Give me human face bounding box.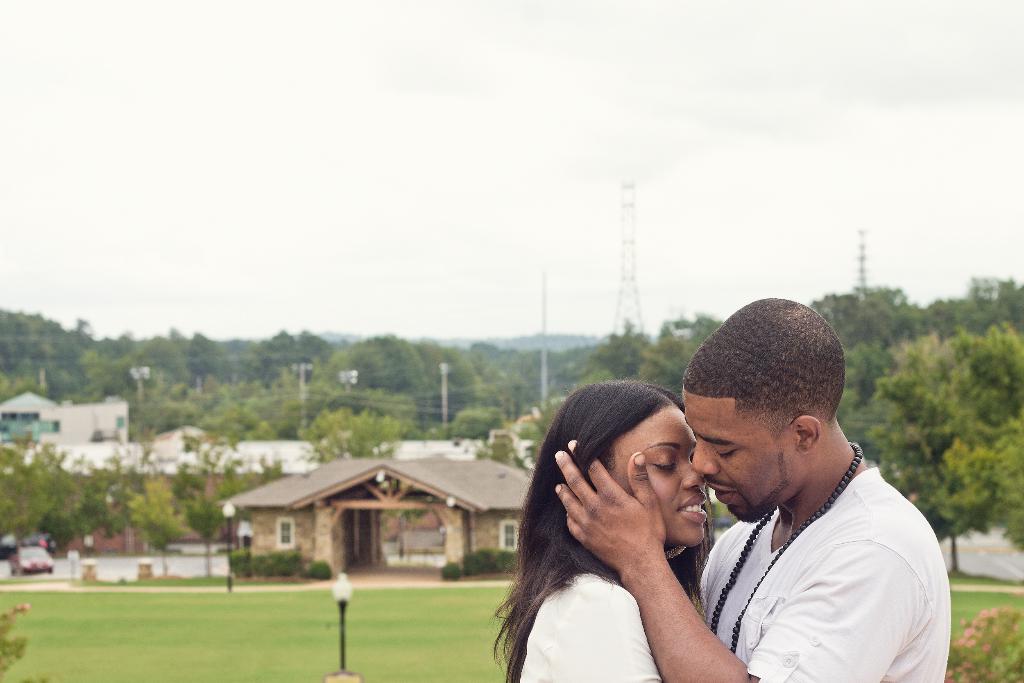
{"left": 611, "top": 406, "right": 707, "bottom": 548}.
